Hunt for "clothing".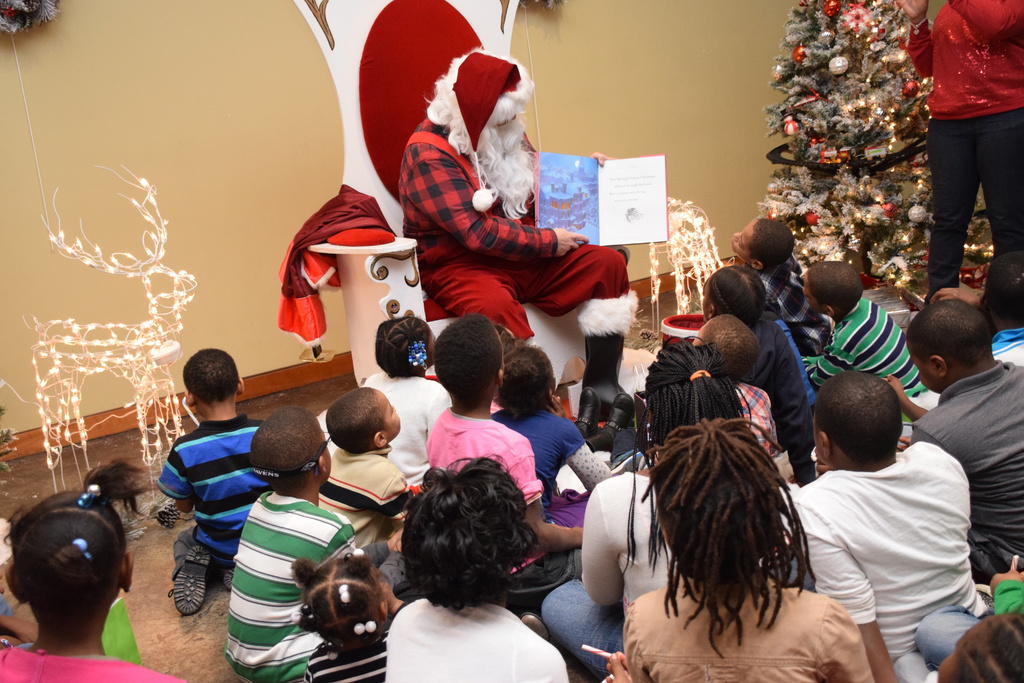
Hunted down at 899:1:1019:330.
